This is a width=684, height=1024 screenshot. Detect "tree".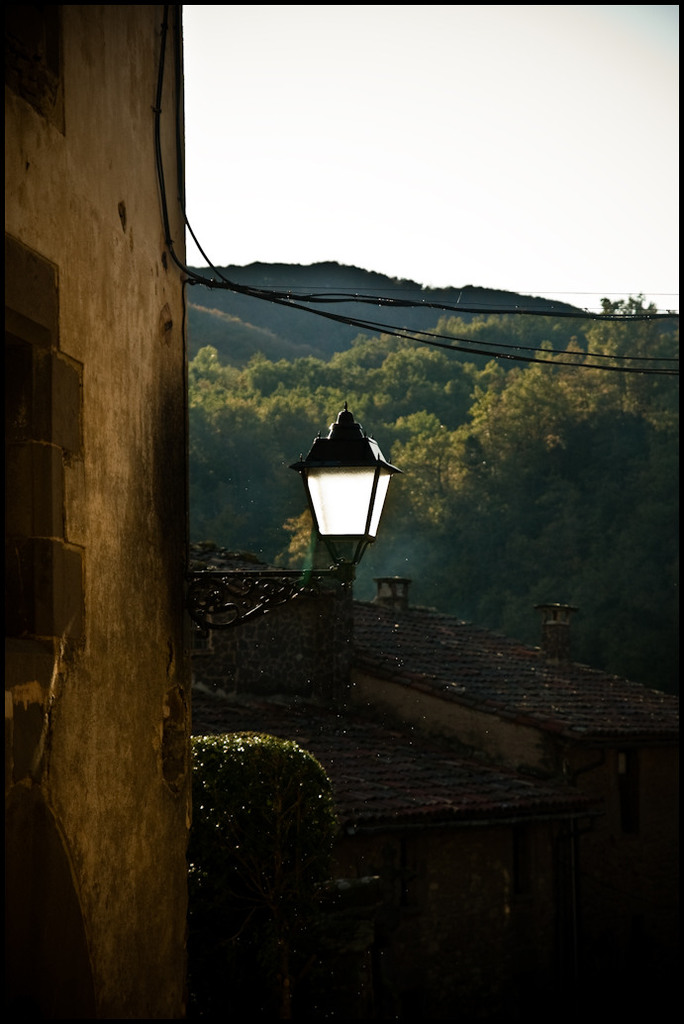
detection(197, 285, 676, 653).
